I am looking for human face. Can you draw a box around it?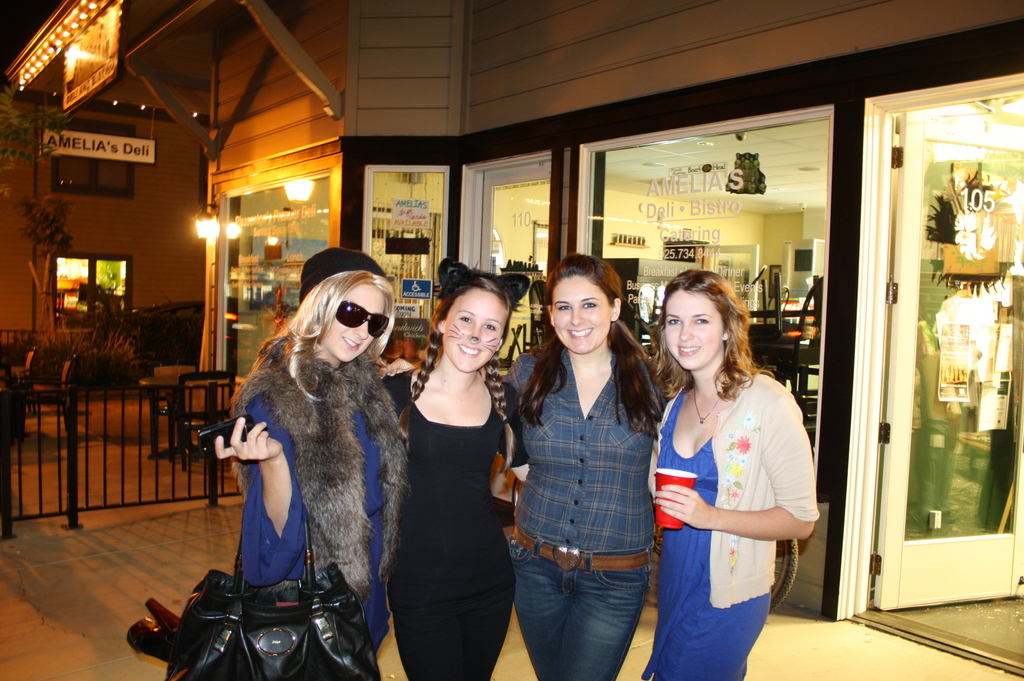
Sure, the bounding box is <region>447, 288, 508, 373</region>.
